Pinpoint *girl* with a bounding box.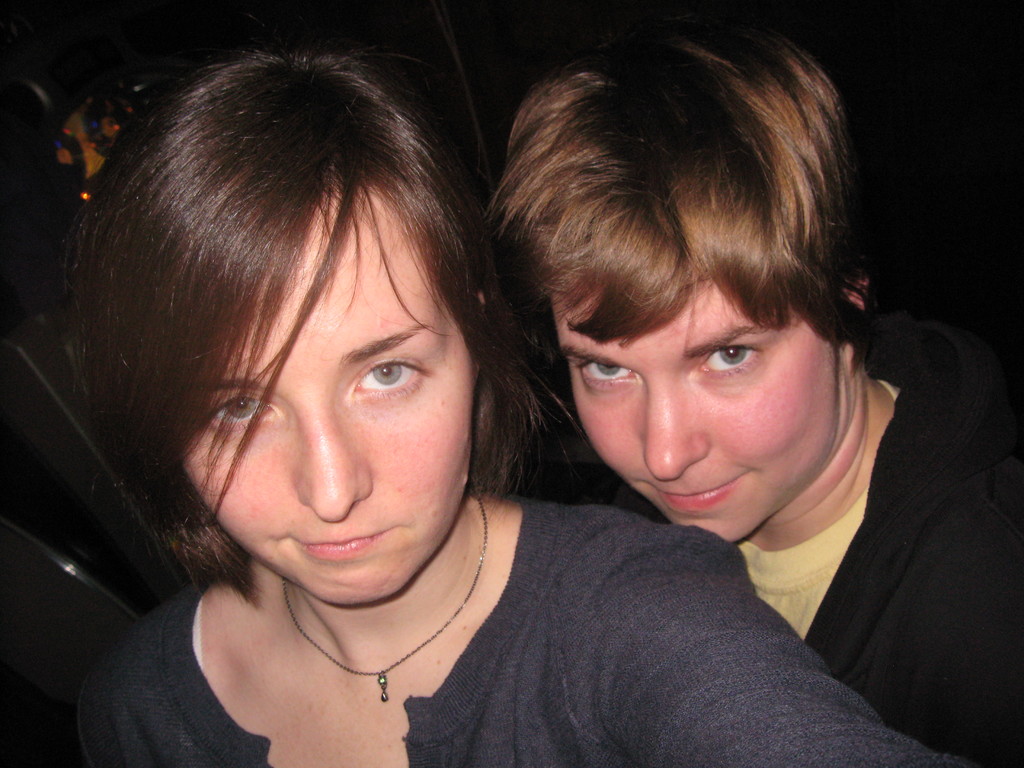
bbox(70, 42, 983, 767).
